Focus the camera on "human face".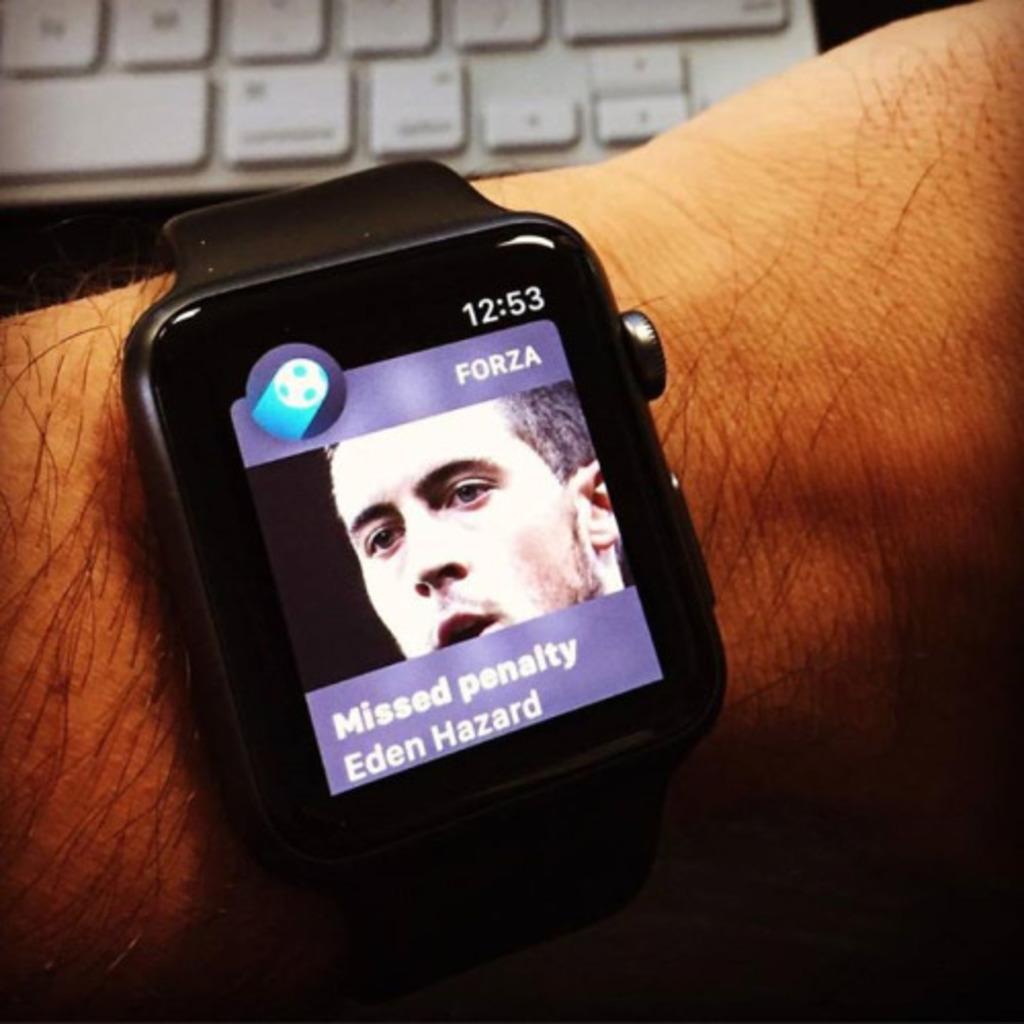
Focus region: <box>317,416,594,659</box>.
